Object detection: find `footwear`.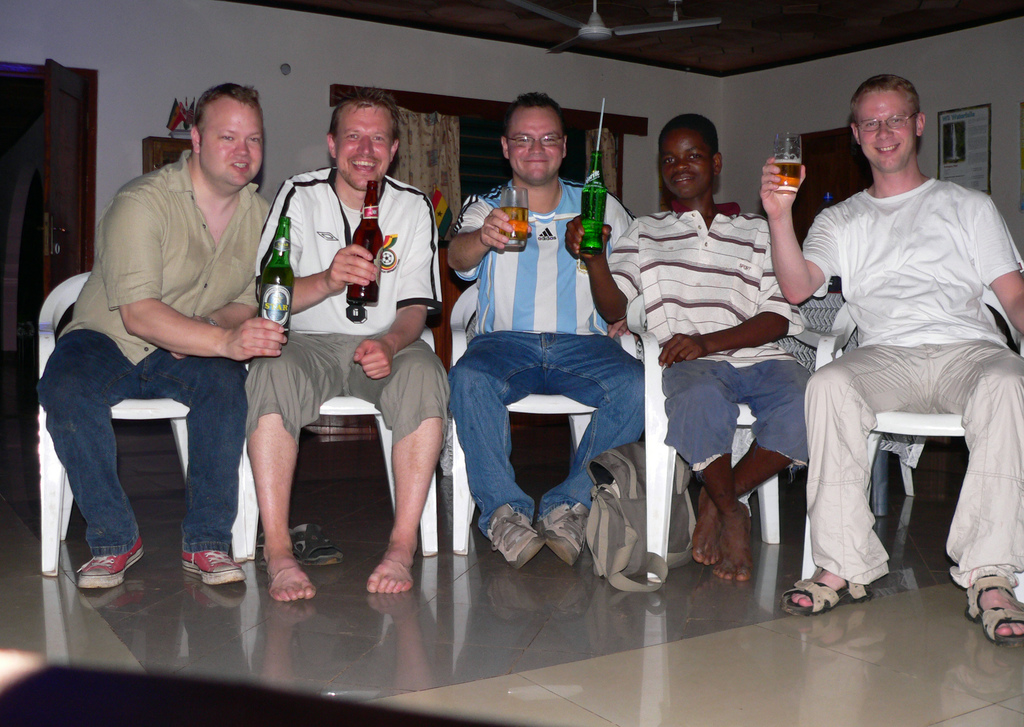
bbox=[79, 530, 147, 594].
